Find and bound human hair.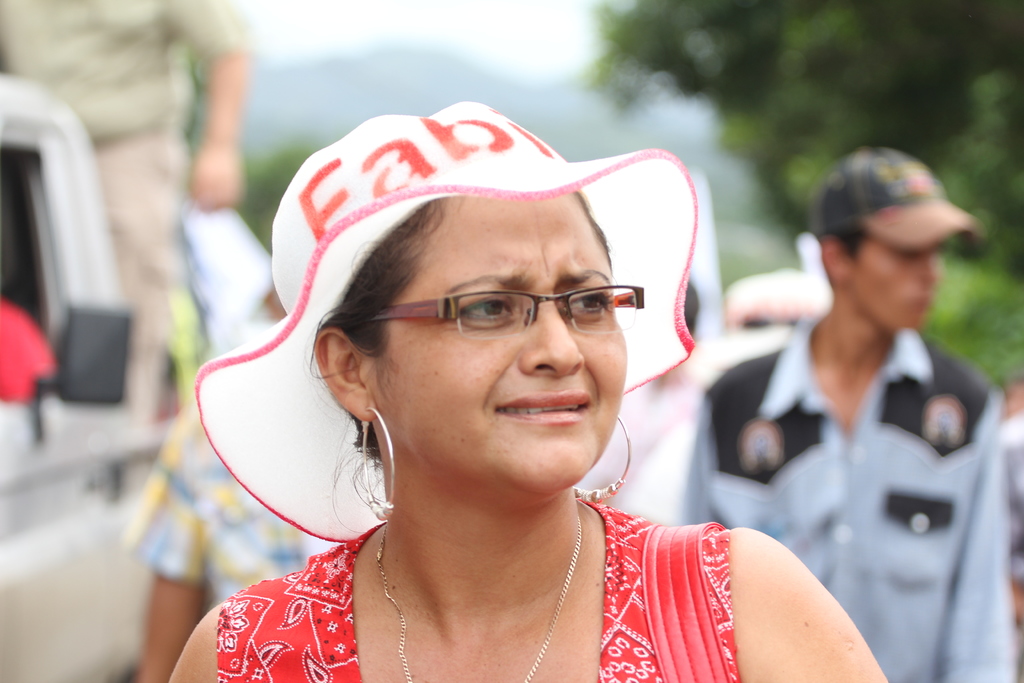
Bound: (312,190,609,546).
